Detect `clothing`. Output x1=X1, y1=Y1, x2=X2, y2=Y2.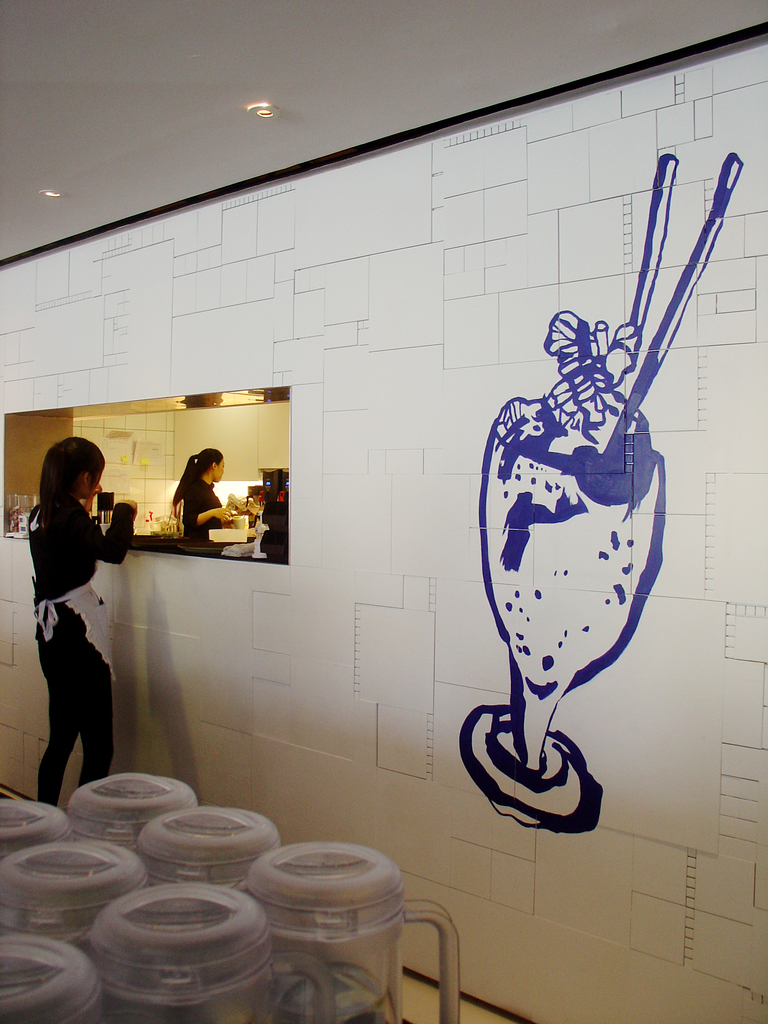
x1=184, y1=466, x2=230, y2=545.
